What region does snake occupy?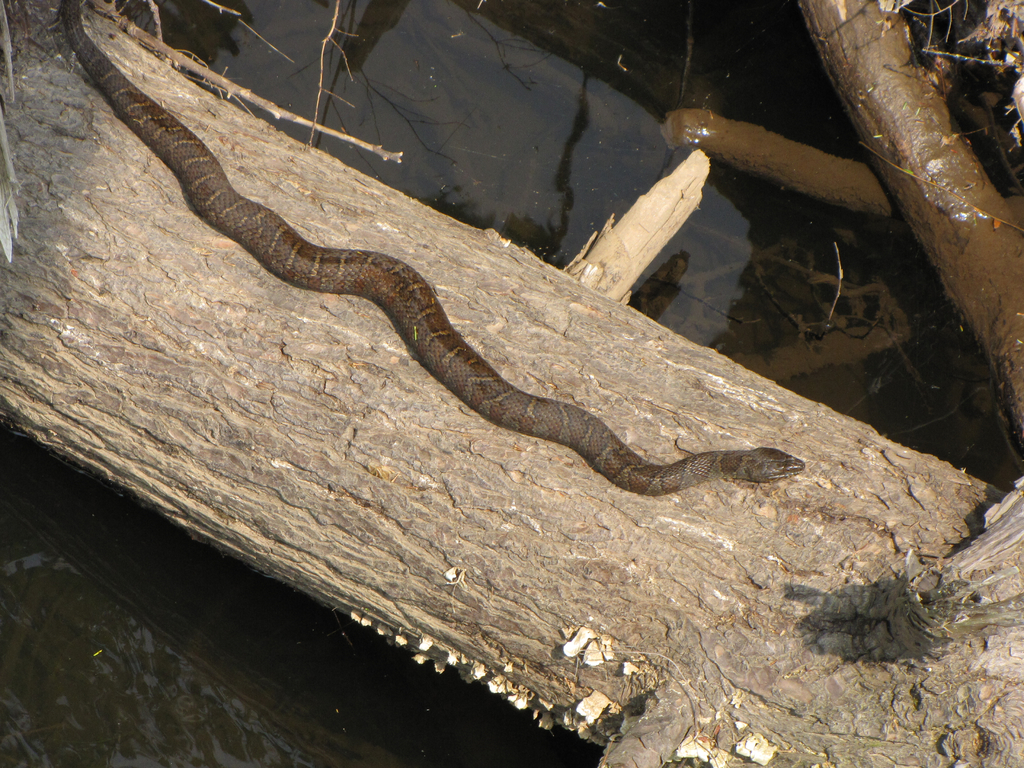
rect(60, 0, 809, 497).
